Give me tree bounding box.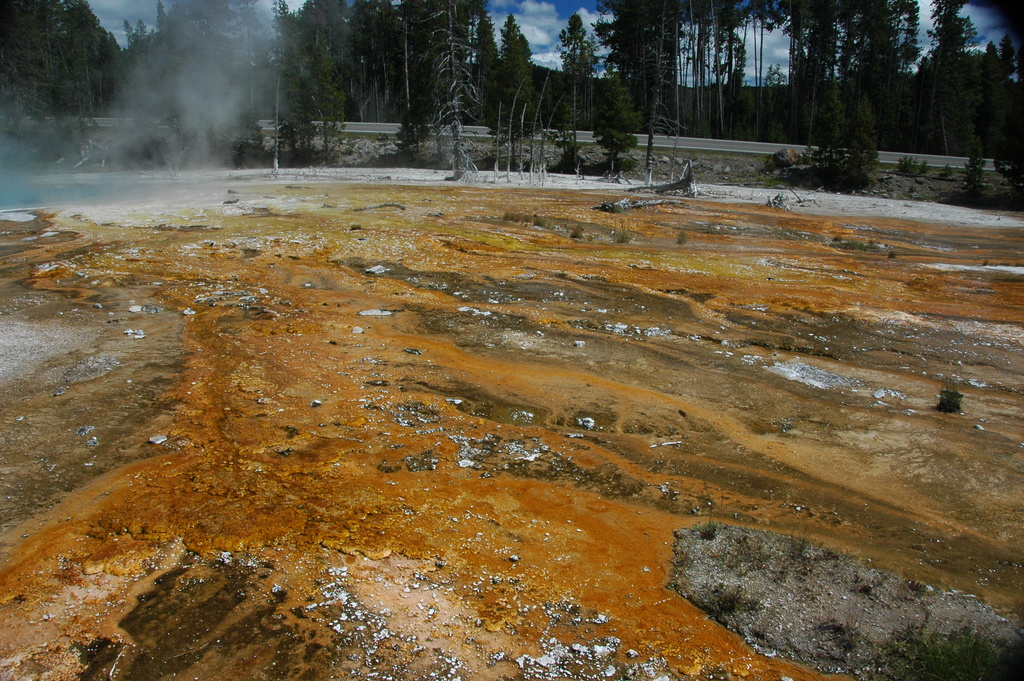
select_region(912, 0, 981, 159).
